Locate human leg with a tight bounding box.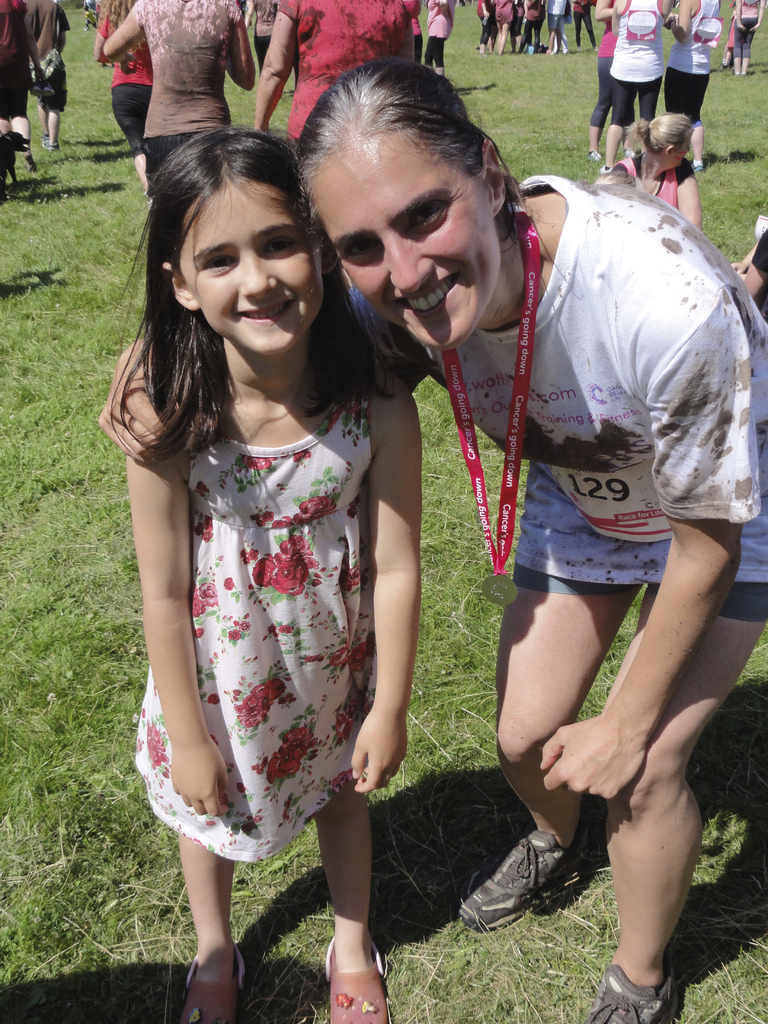
<bbox>691, 61, 708, 171</bbox>.
